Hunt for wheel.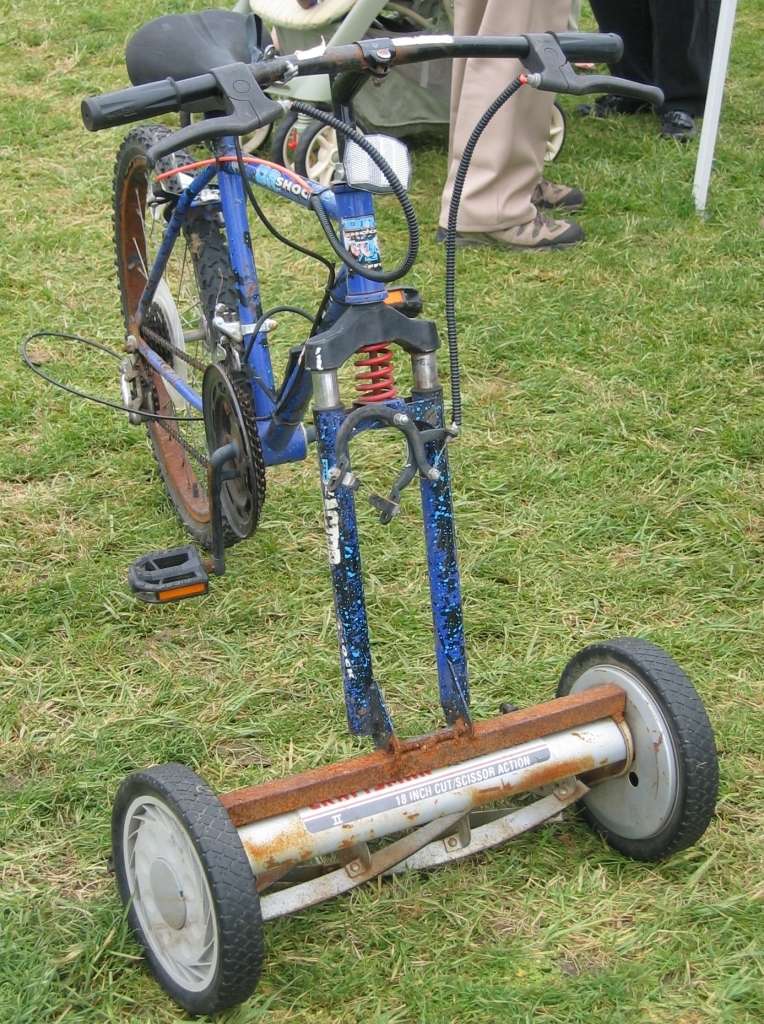
Hunted down at left=179, top=112, right=204, bottom=149.
